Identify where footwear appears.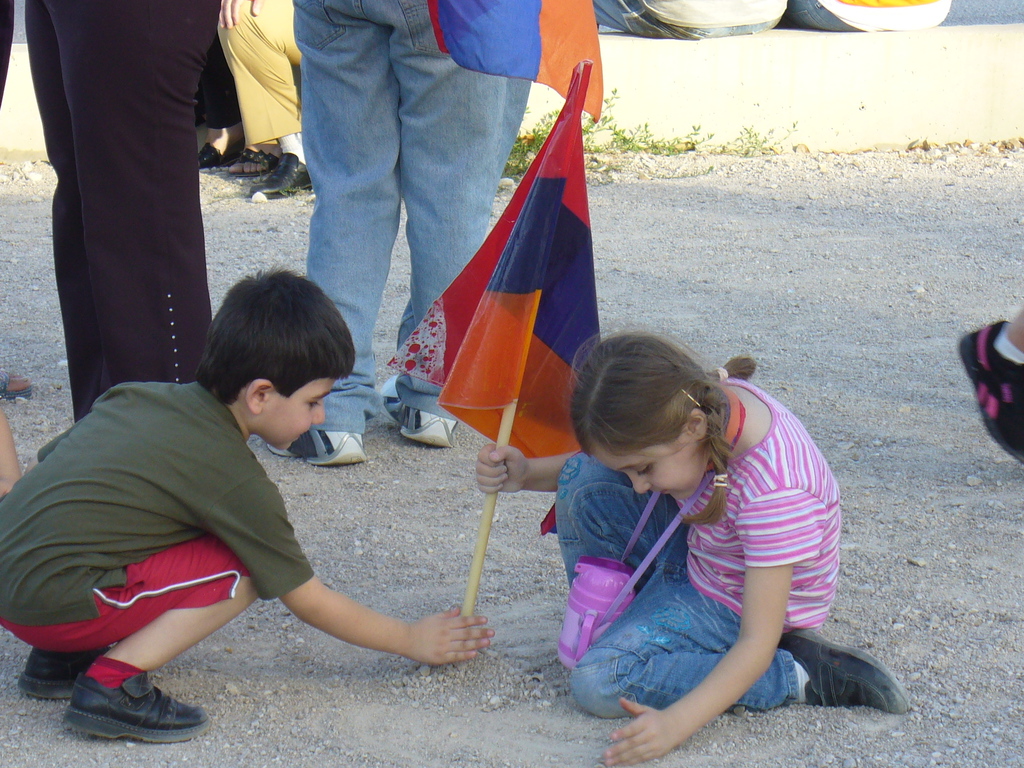
Appears at left=266, top=426, right=367, bottom=470.
